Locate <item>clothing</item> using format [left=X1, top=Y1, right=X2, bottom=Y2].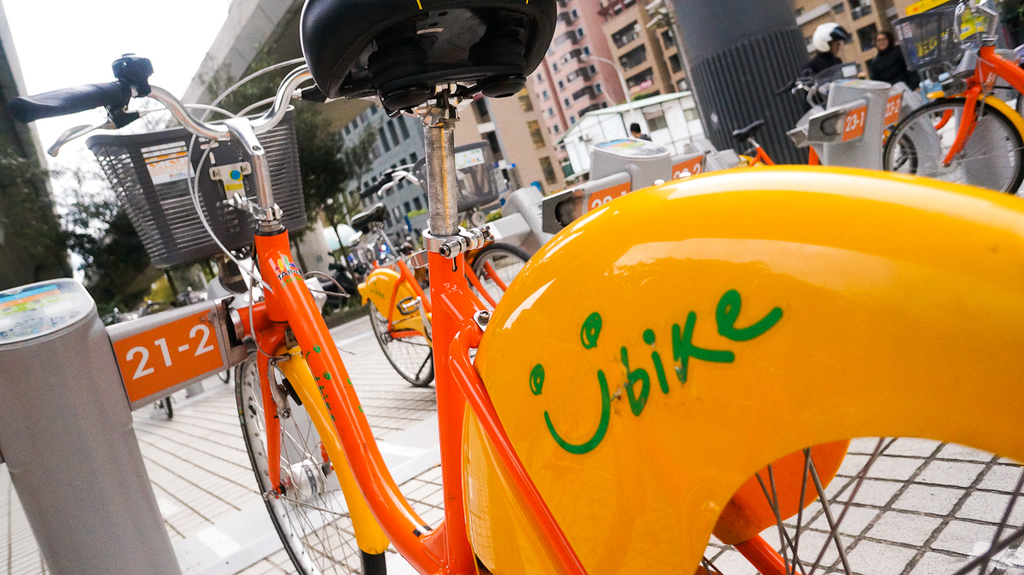
[left=870, top=46, right=908, bottom=84].
